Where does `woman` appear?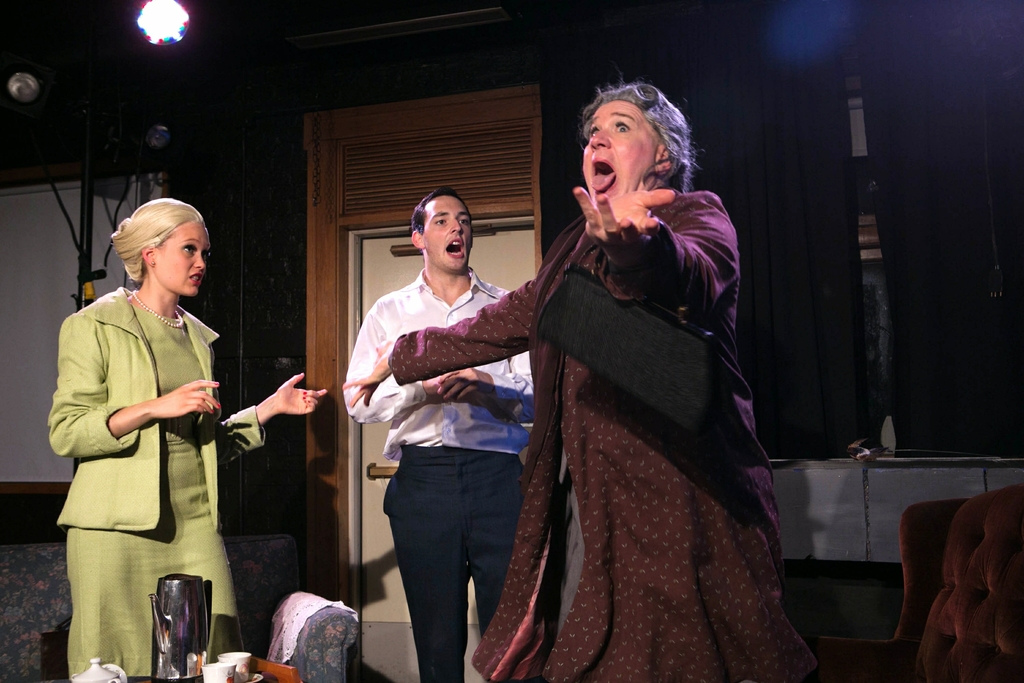
Appears at rect(484, 54, 797, 682).
